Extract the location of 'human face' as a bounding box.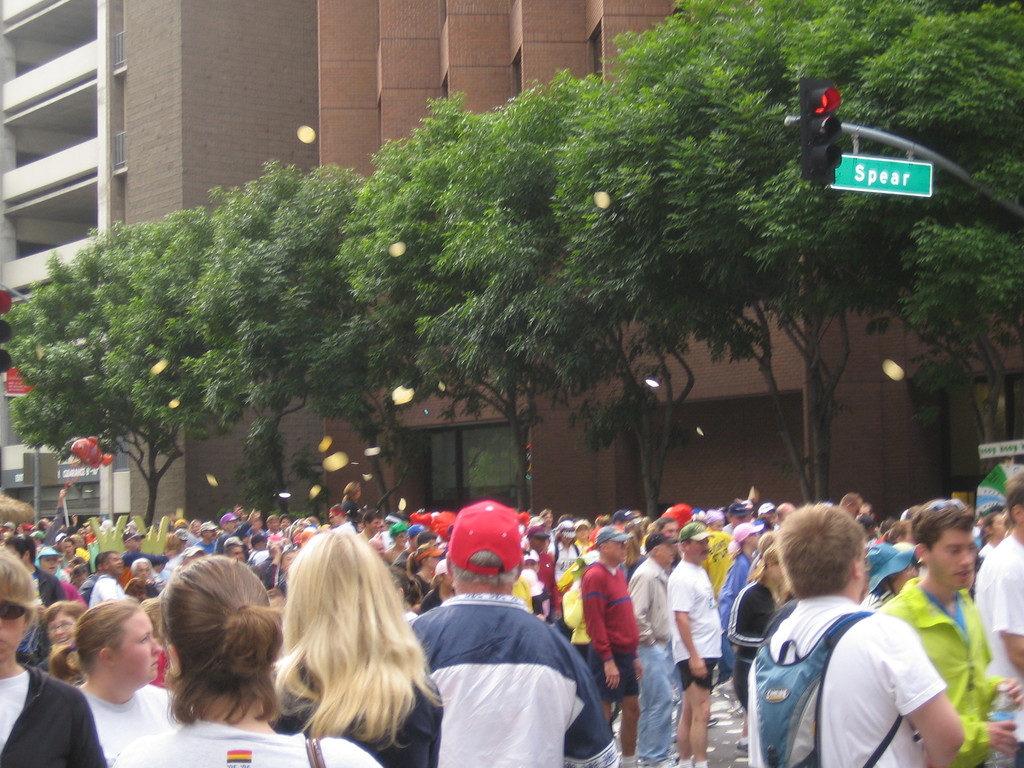
[230,547,241,560].
